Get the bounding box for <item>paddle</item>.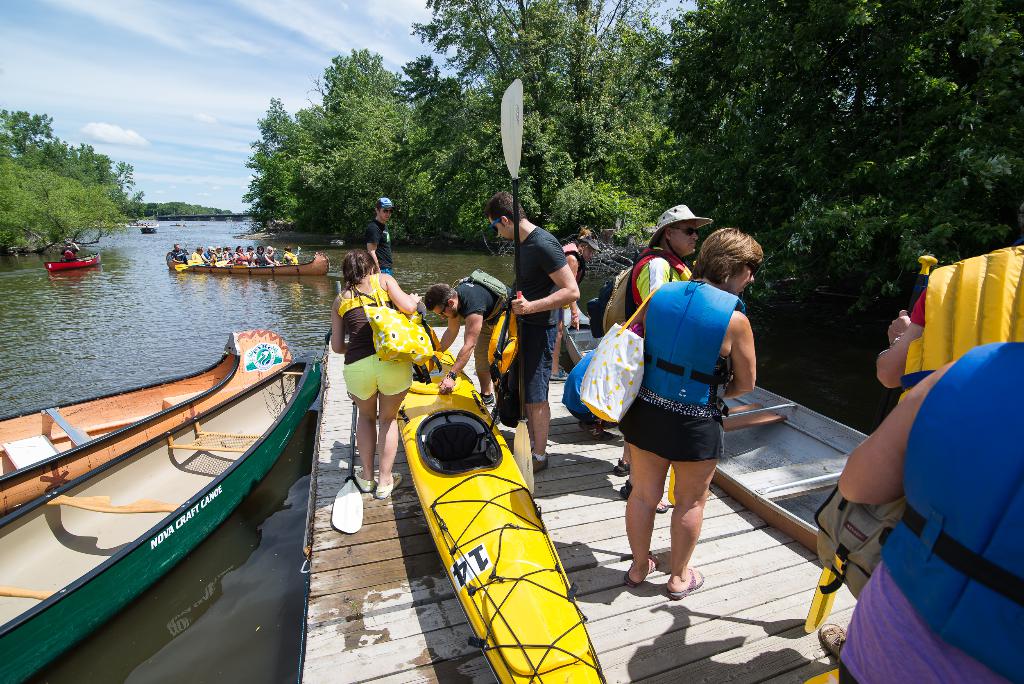
216,251,252,268.
